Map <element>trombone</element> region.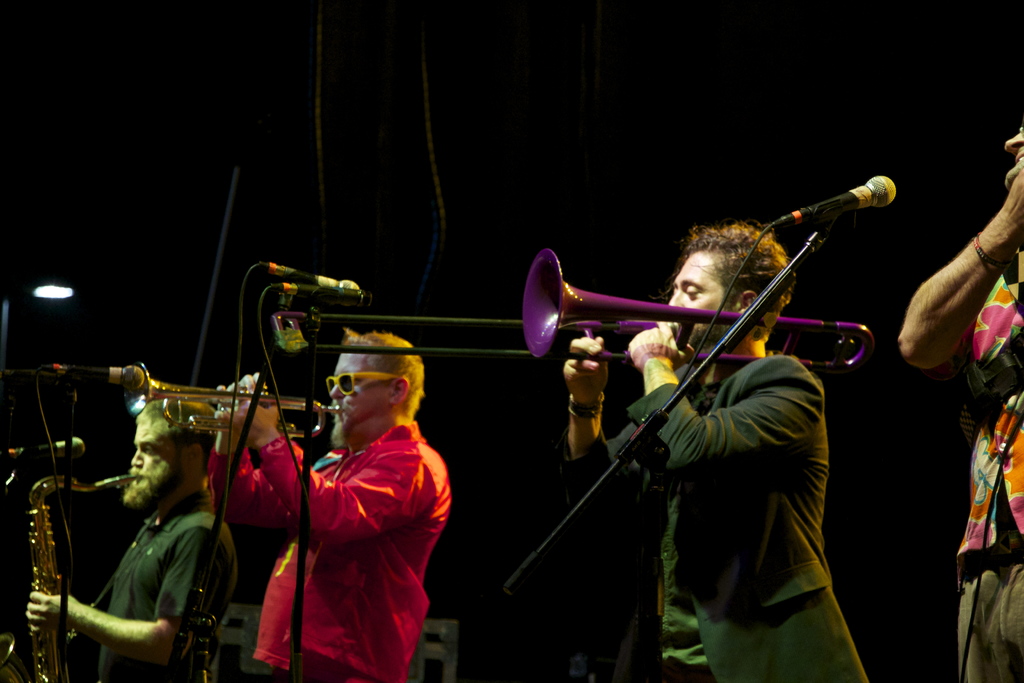
Mapped to 275/249/879/370.
